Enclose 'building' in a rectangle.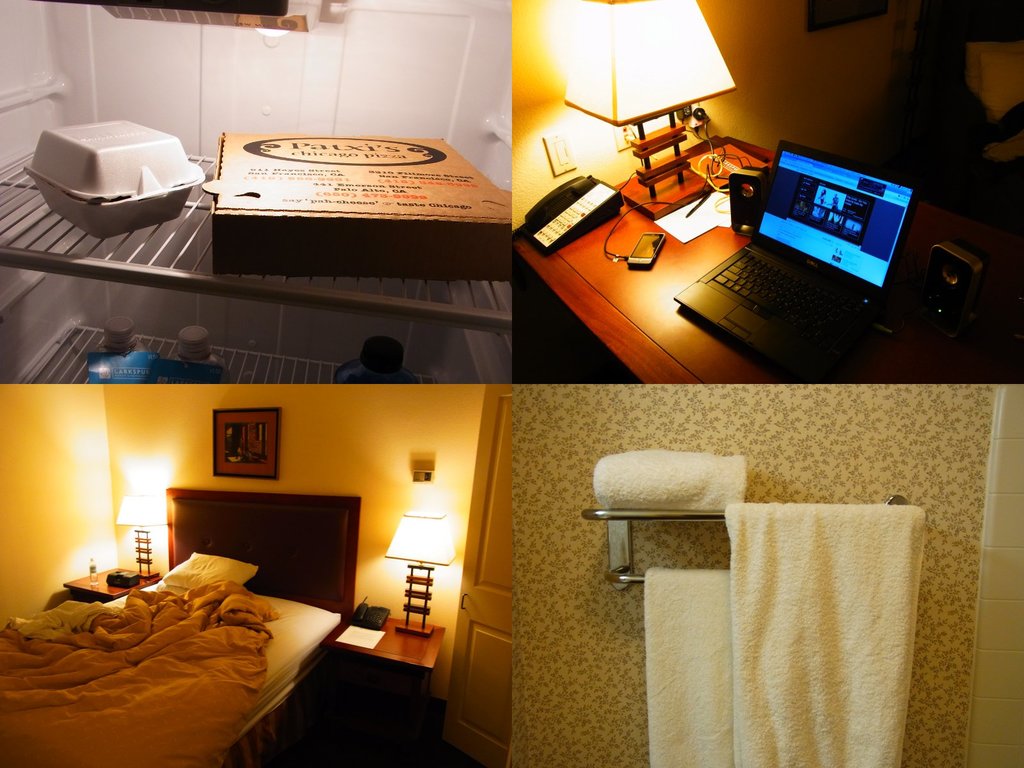
bbox(518, 385, 1023, 767).
